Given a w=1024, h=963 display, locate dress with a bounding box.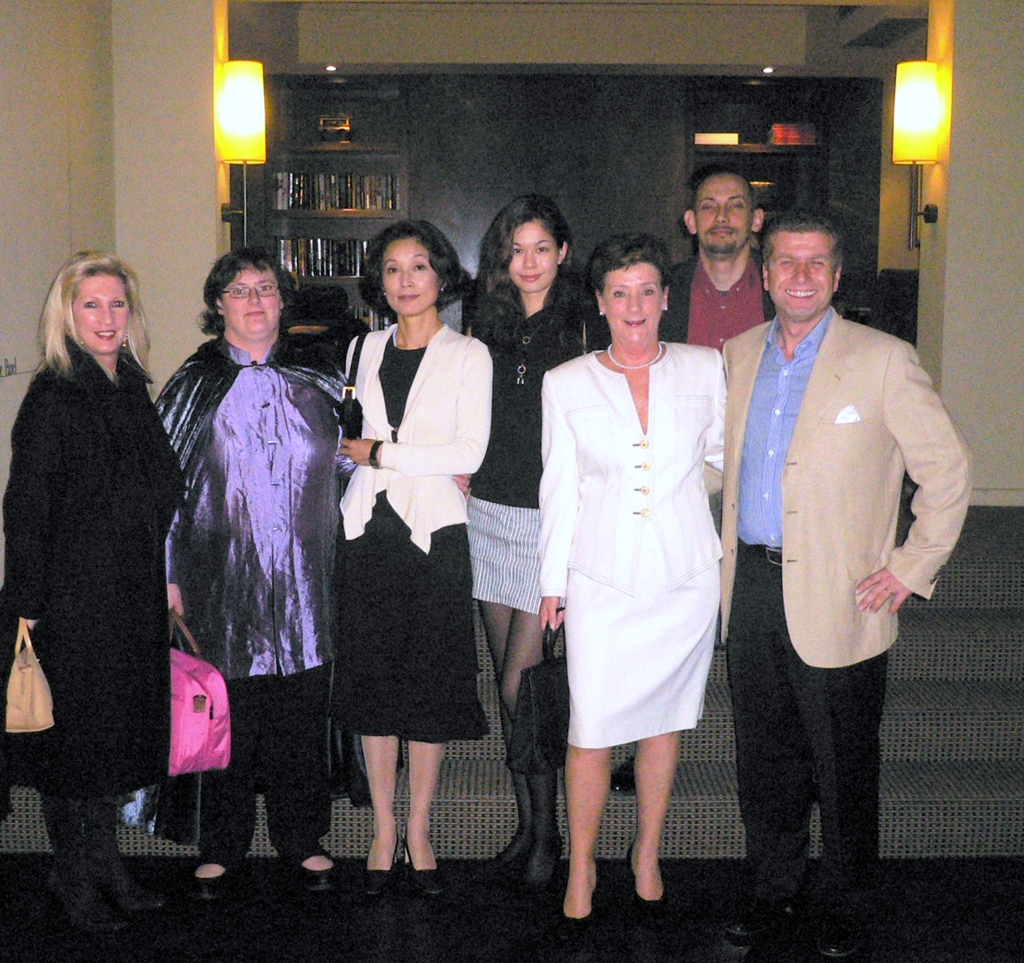
Located: [x1=535, y1=339, x2=734, y2=751].
